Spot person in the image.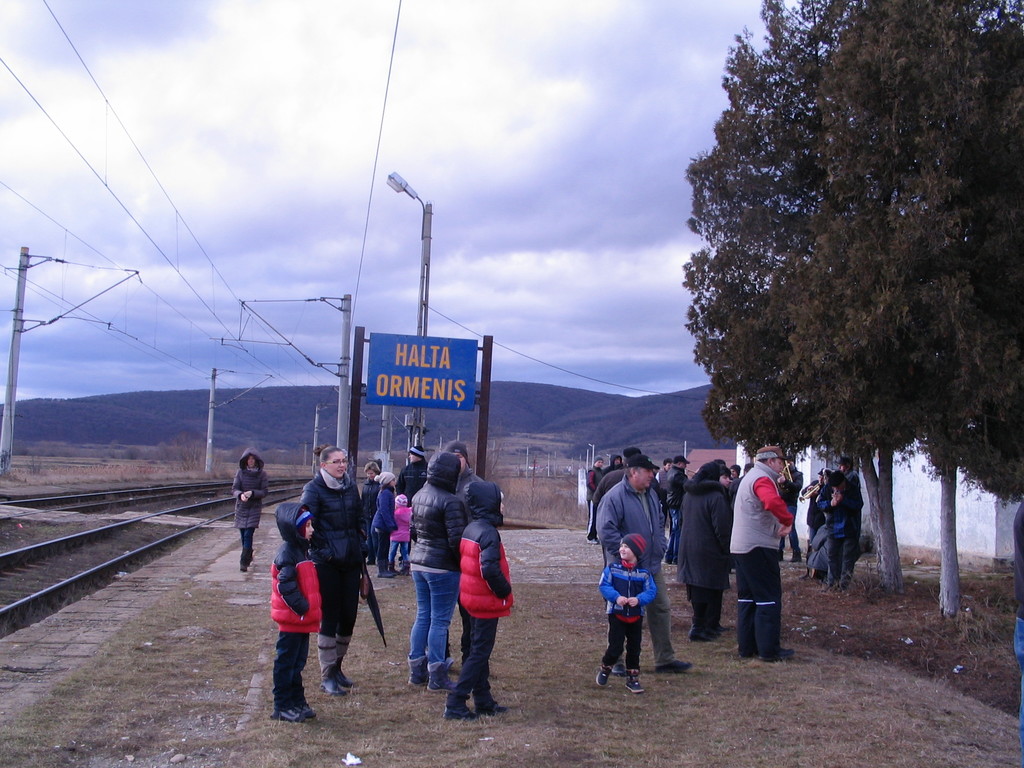
person found at bbox=[398, 446, 434, 506].
